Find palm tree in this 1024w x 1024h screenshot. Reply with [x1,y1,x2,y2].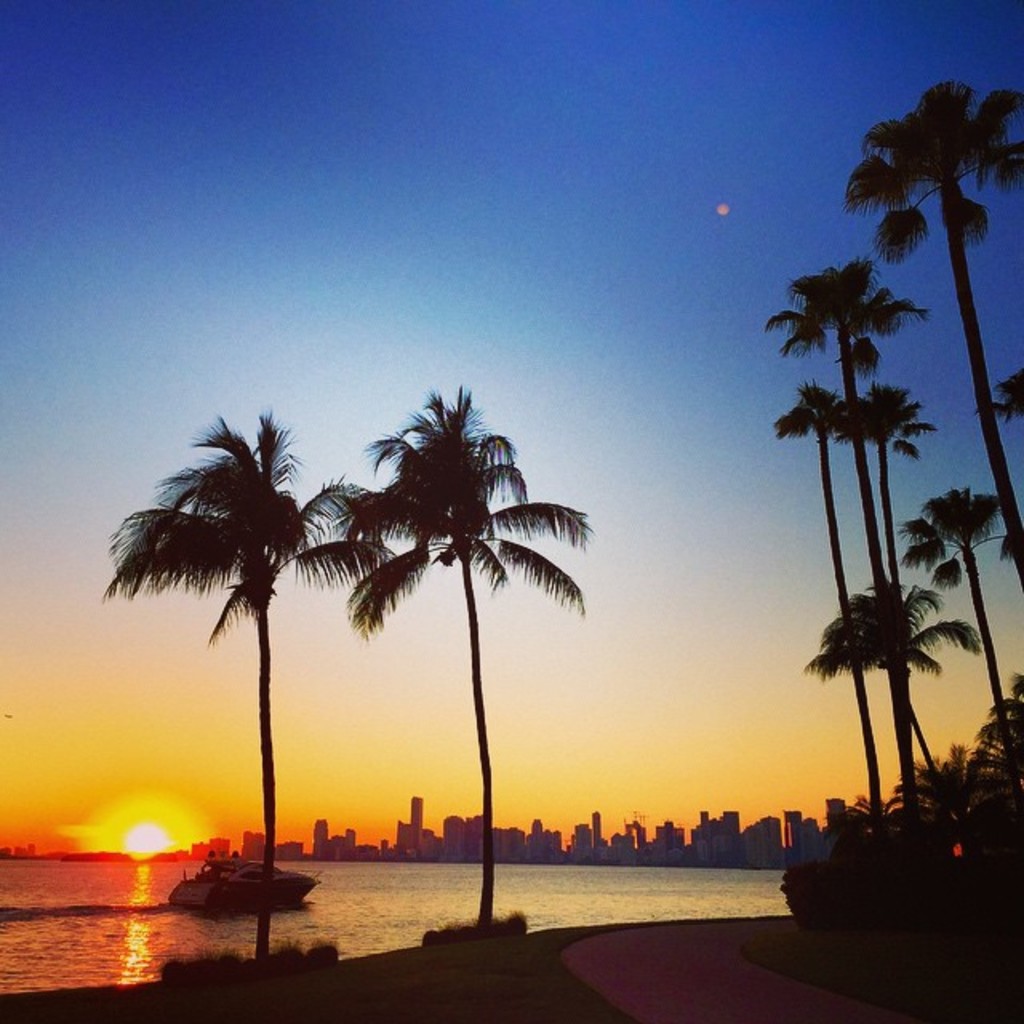
[792,384,870,846].
